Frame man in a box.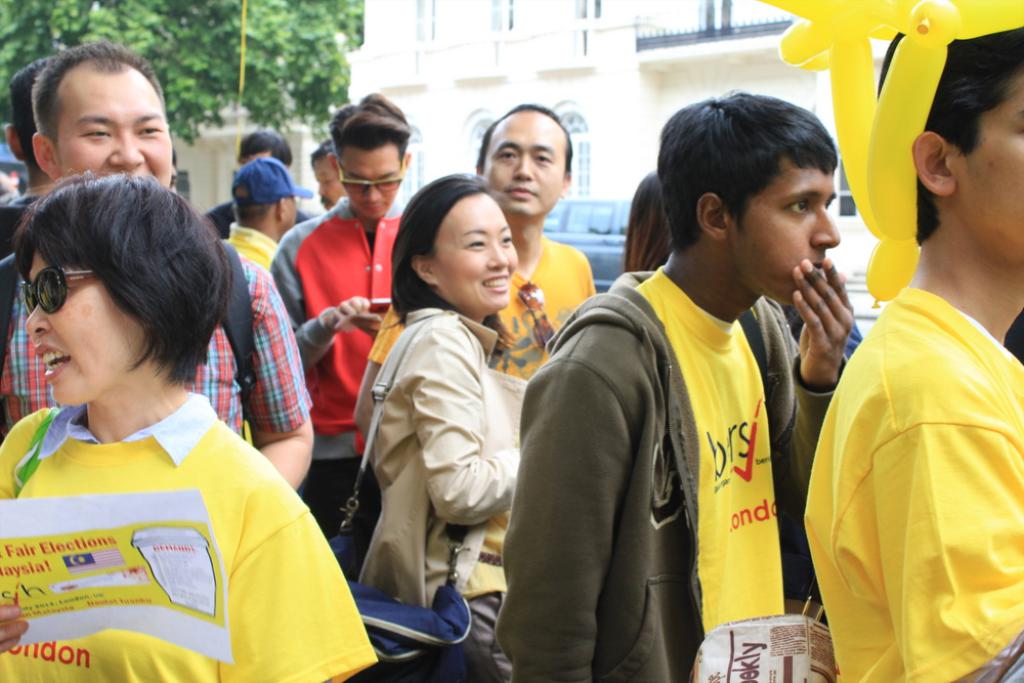
264, 92, 441, 559.
